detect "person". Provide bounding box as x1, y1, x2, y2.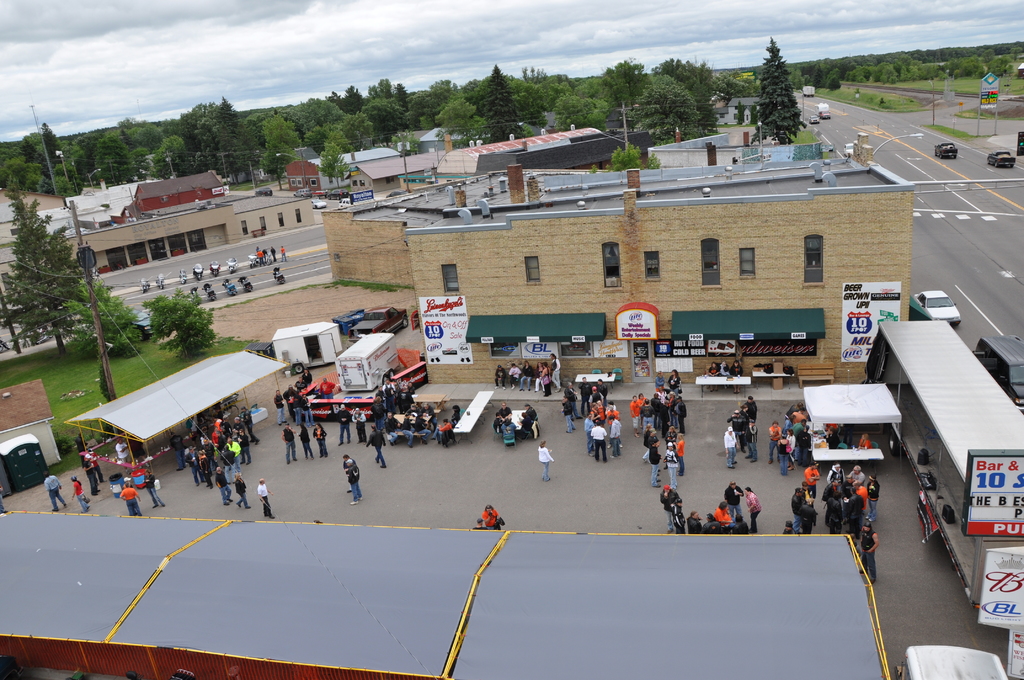
300, 369, 312, 393.
